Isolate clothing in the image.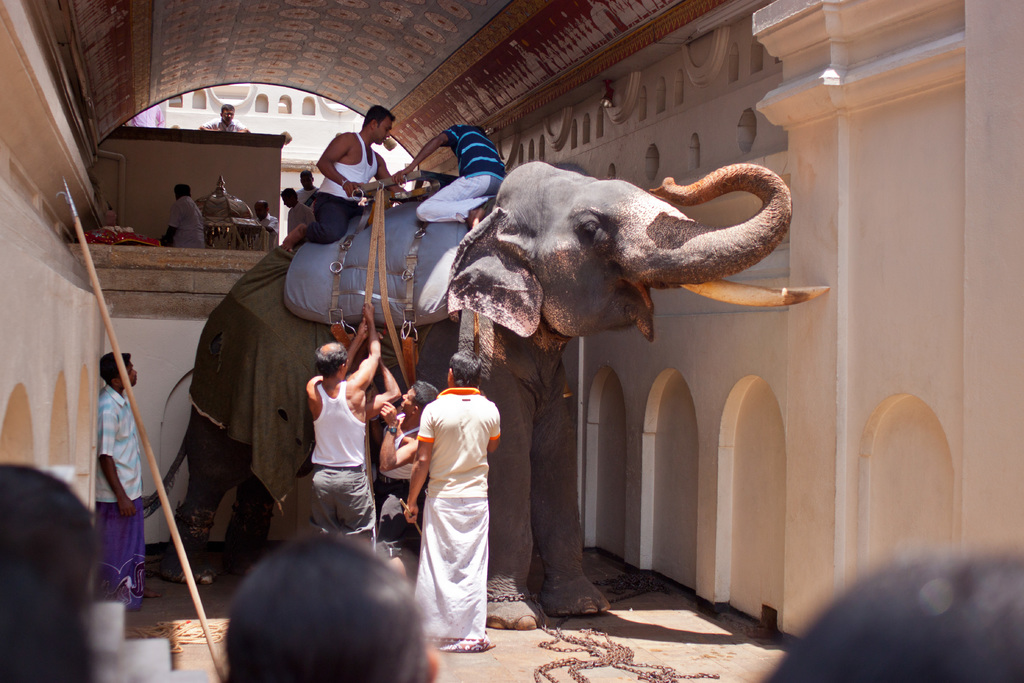
Isolated region: [x1=163, y1=197, x2=200, y2=248].
